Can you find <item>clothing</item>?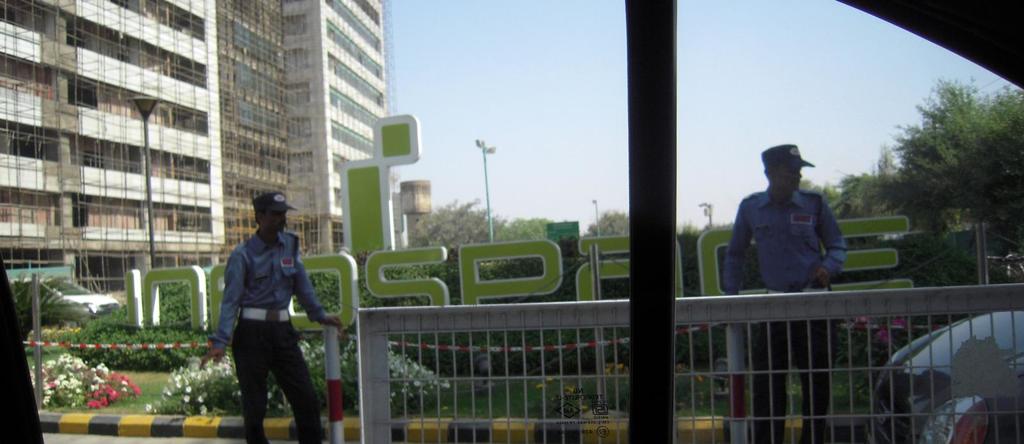
Yes, bounding box: x1=207 y1=224 x2=328 y2=443.
